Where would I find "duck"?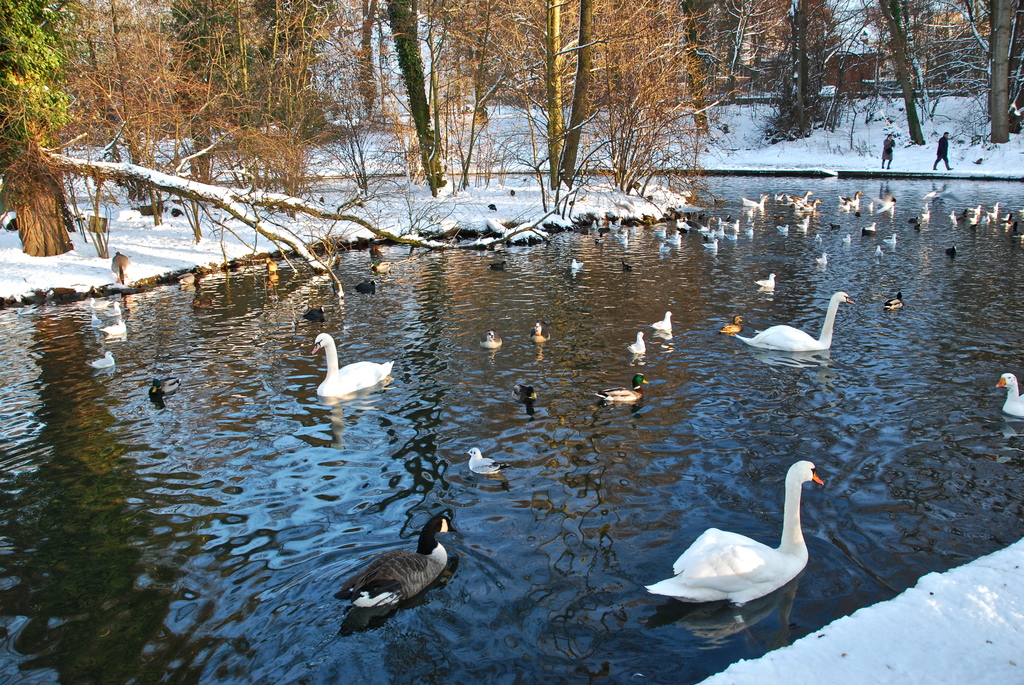
At [x1=992, y1=365, x2=1023, y2=424].
